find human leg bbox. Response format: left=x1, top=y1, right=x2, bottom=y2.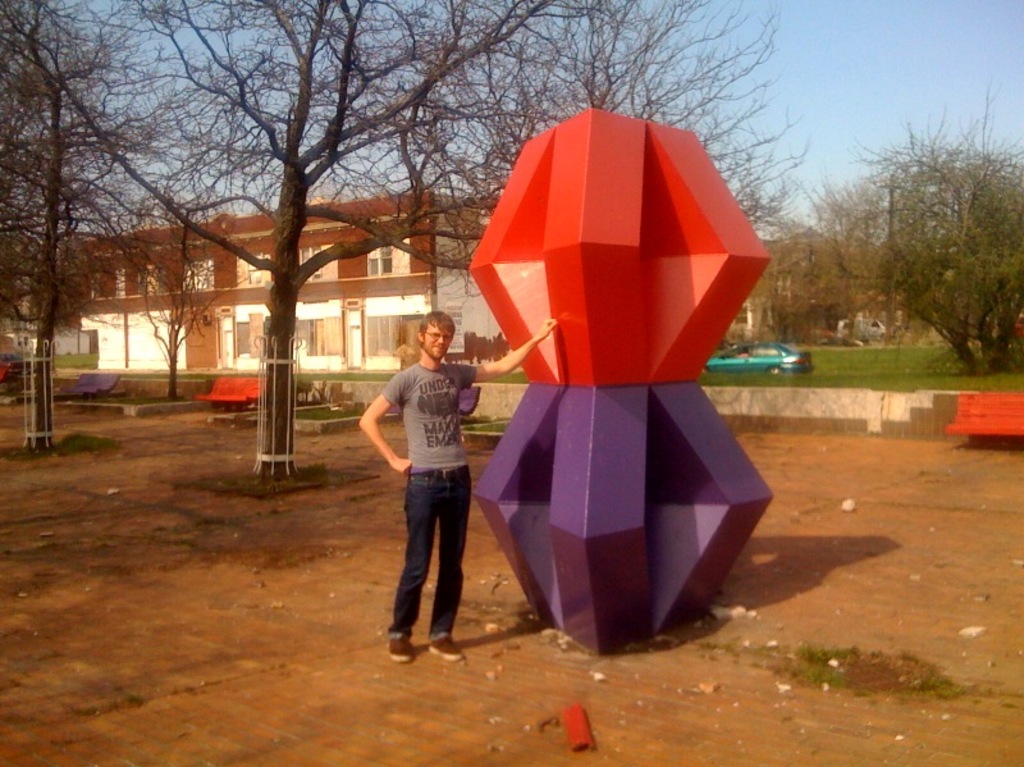
left=436, top=458, right=475, bottom=661.
